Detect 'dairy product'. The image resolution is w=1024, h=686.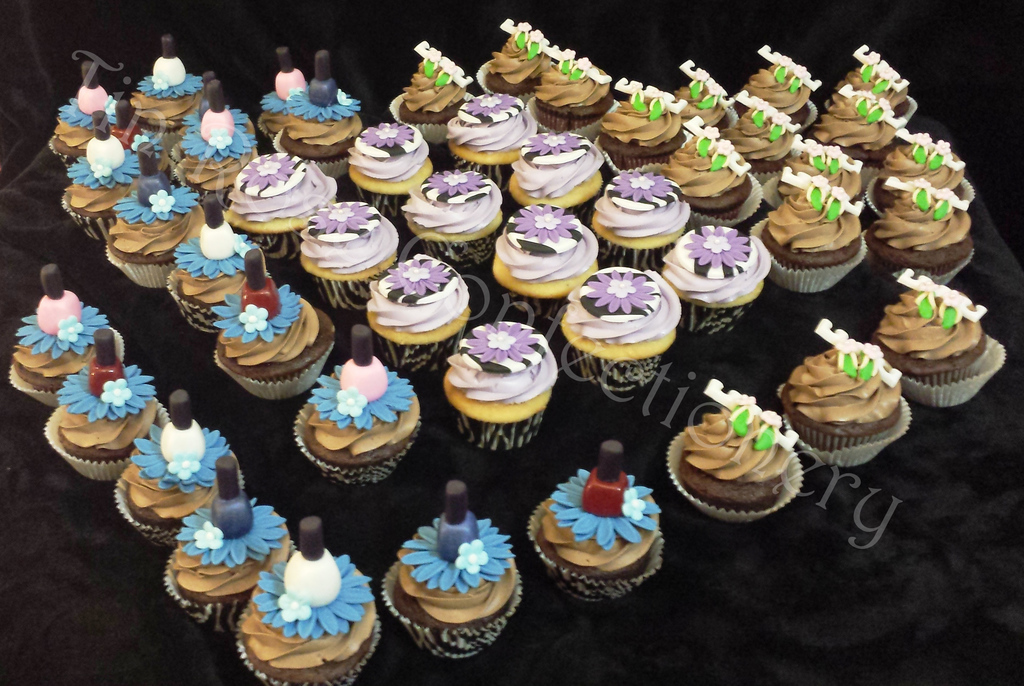
BBox(735, 102, 789, 168).
